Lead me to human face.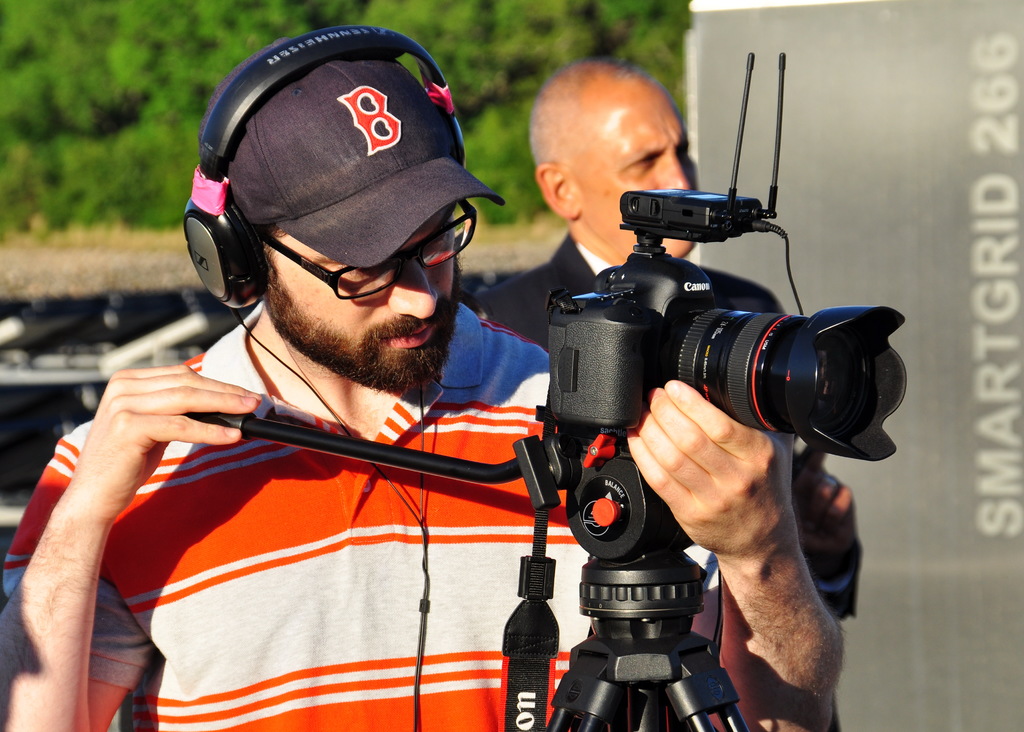
Lead to bbox=[253, 214, 463, 394].
